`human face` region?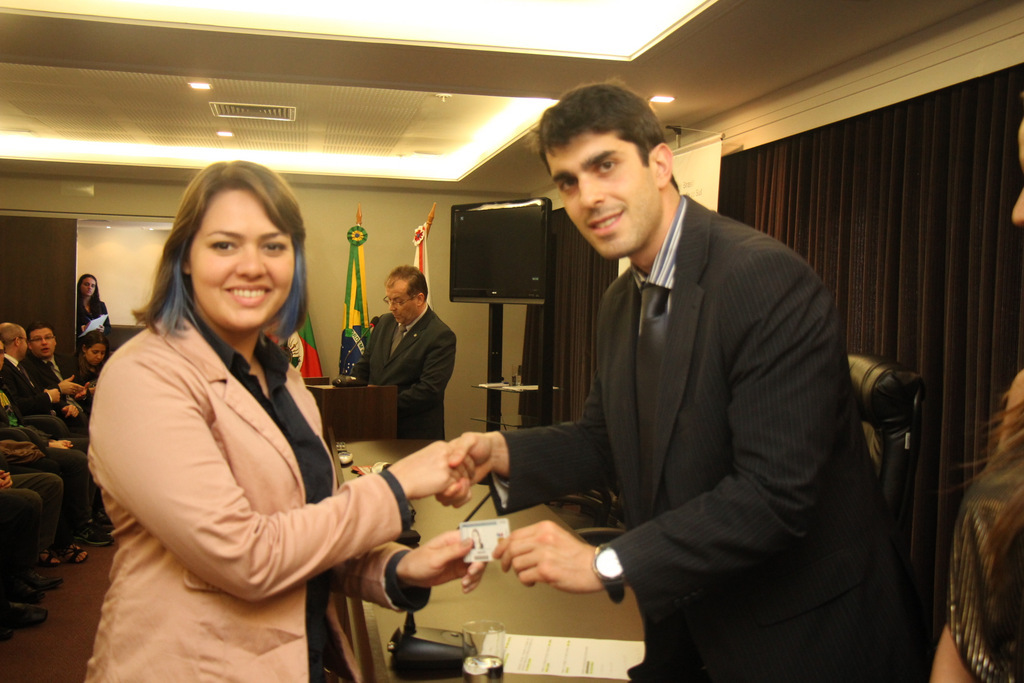
83/272/94/289
